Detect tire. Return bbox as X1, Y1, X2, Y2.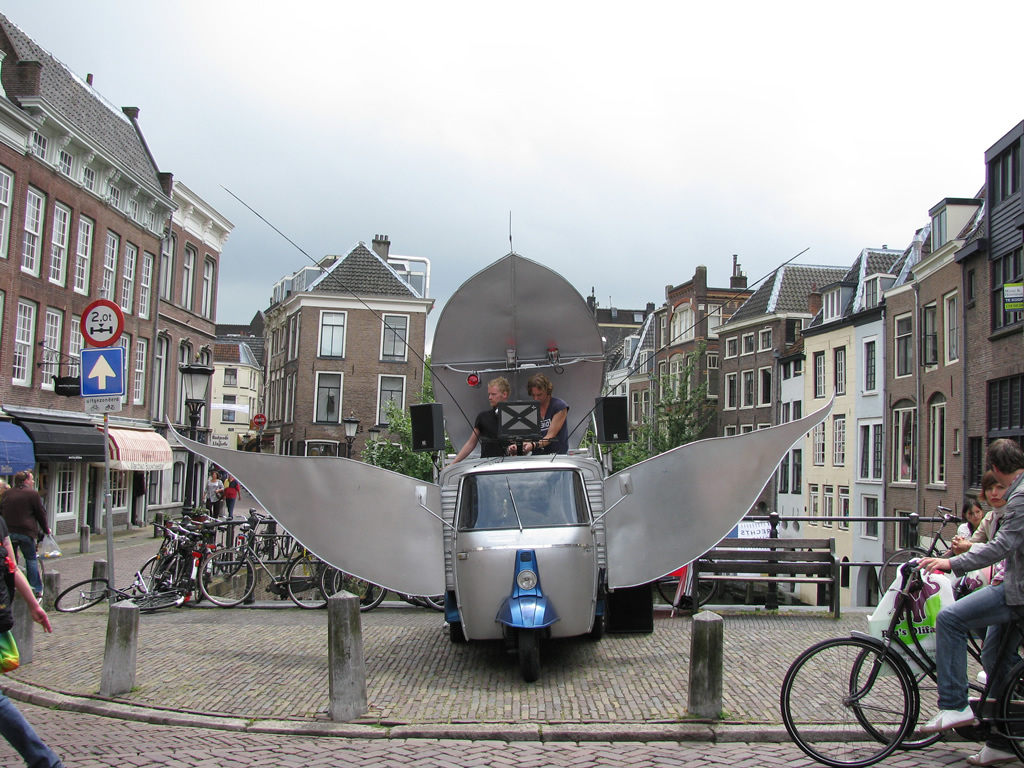
286, 547, 342, 608.
